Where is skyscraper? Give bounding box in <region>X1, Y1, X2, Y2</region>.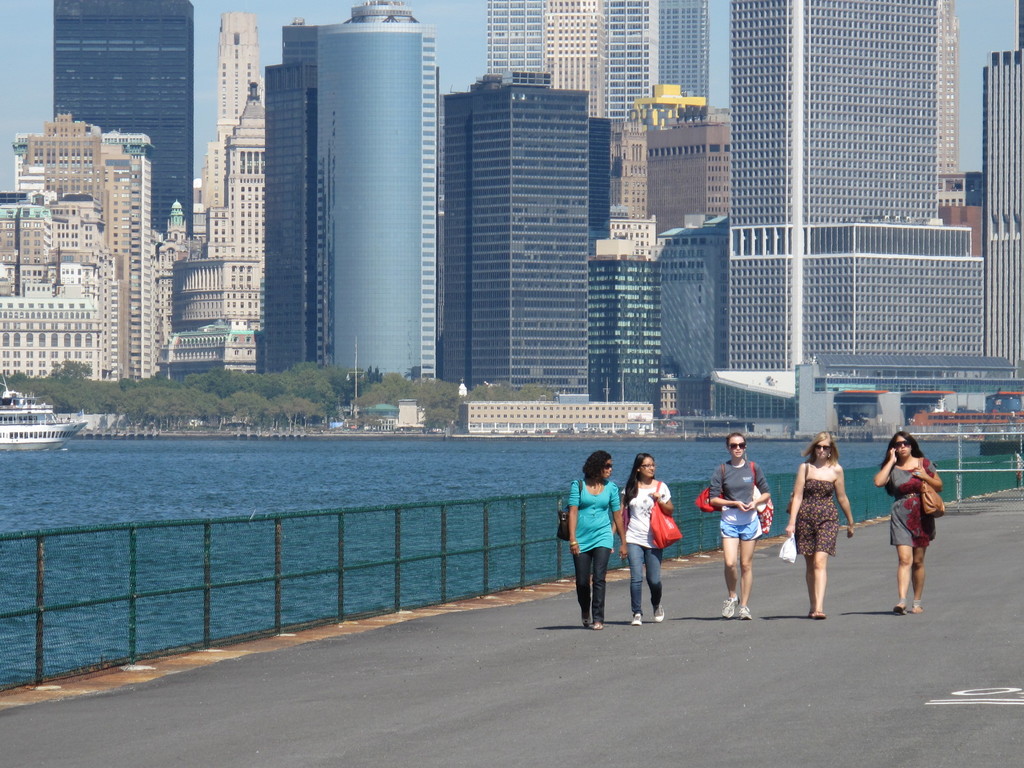
<region>485, 0, 716, 121</region>.
